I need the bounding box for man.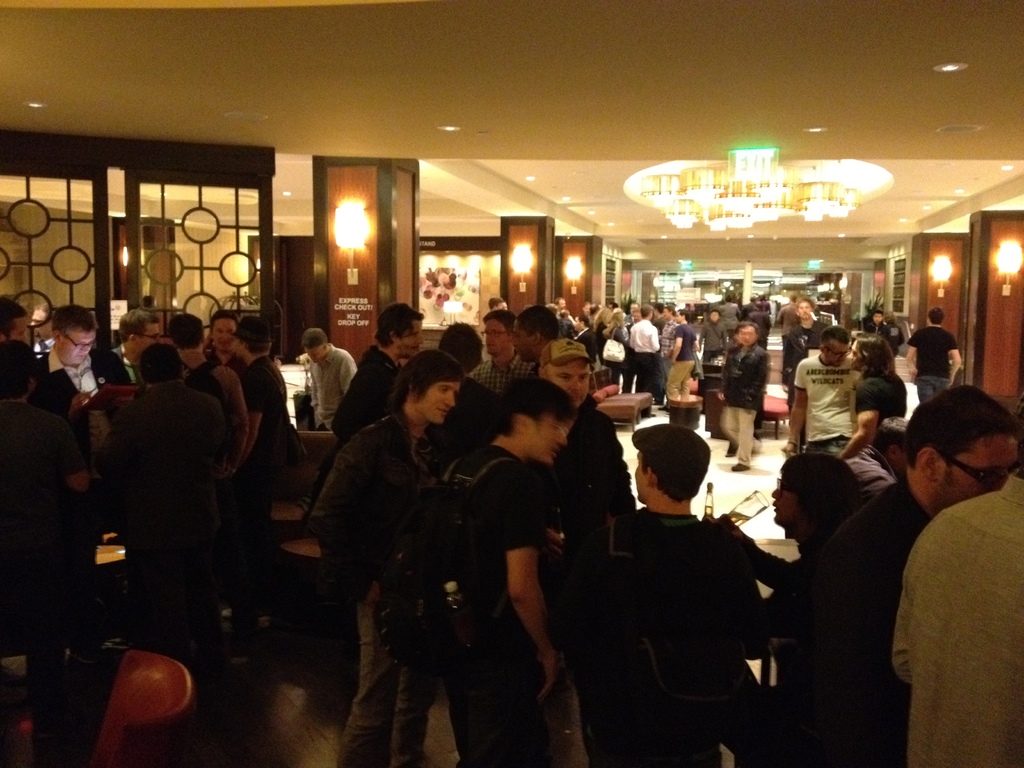
Here it is: crop(866, 310, 887, 343).
